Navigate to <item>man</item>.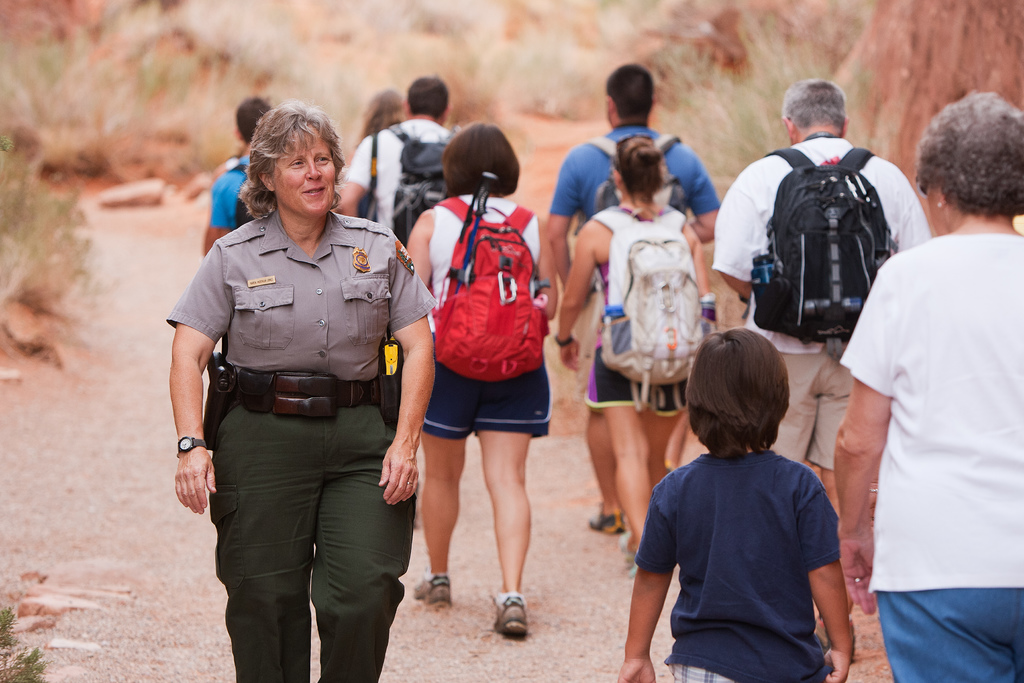
Navigation target: box(709, 76, 935, 532).
